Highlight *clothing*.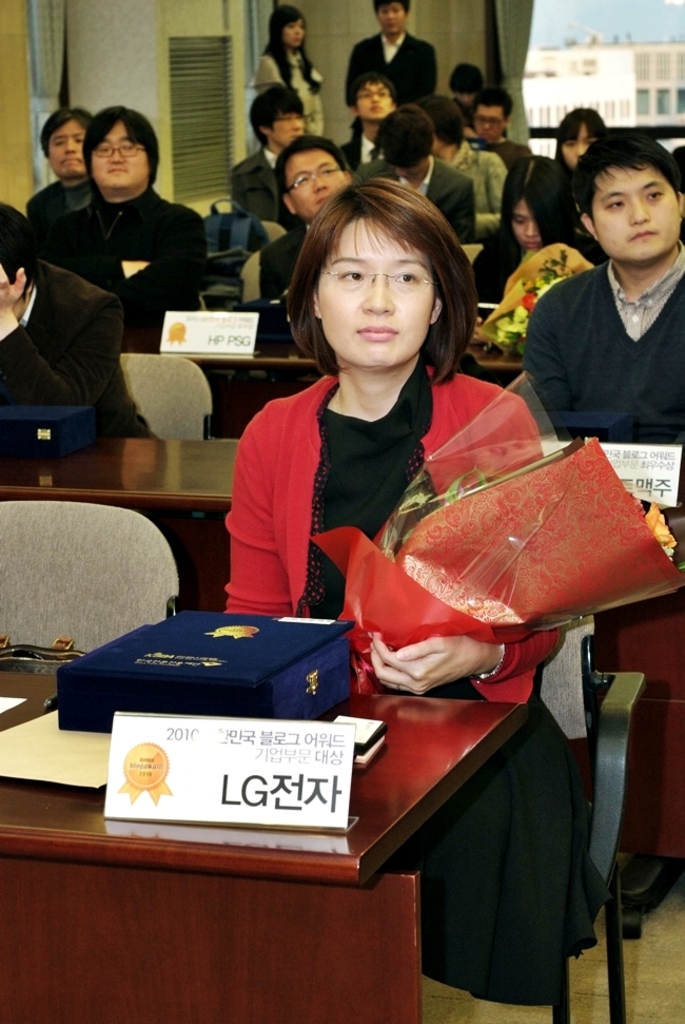
Highlighted region: select_region(218, 355, 609, 1006).
